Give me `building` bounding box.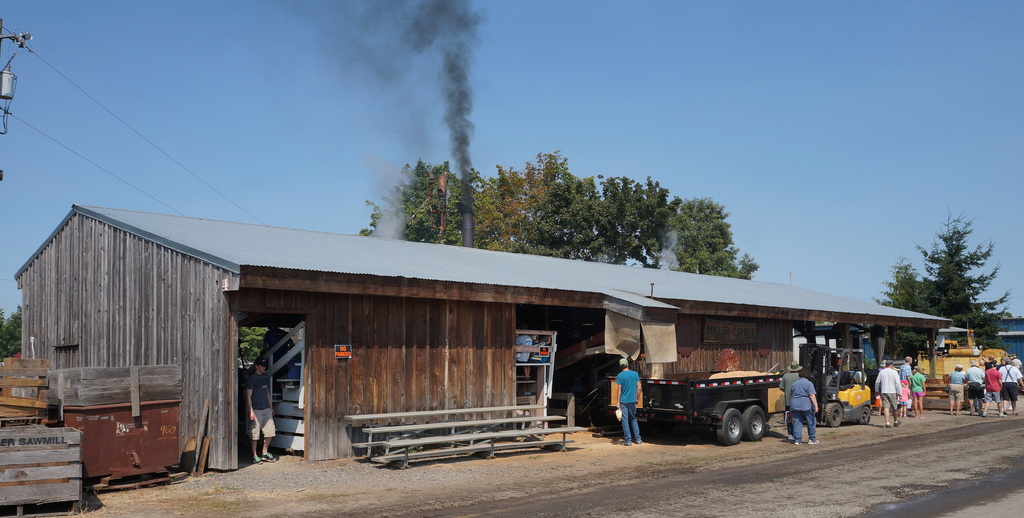
<region>14, 203, 955, 473</region>.
